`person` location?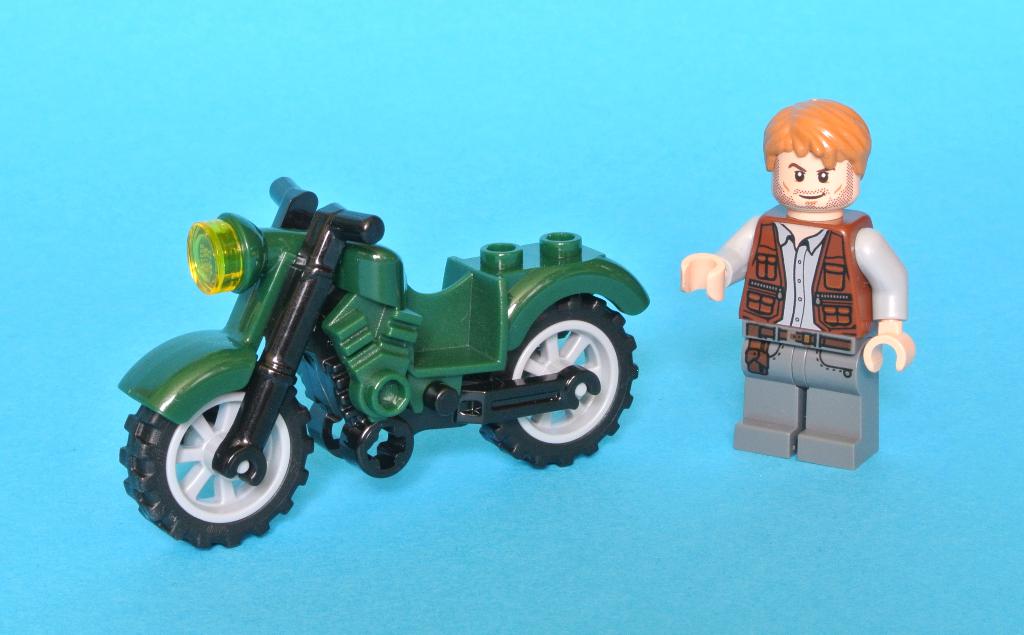
678/95/913/471
